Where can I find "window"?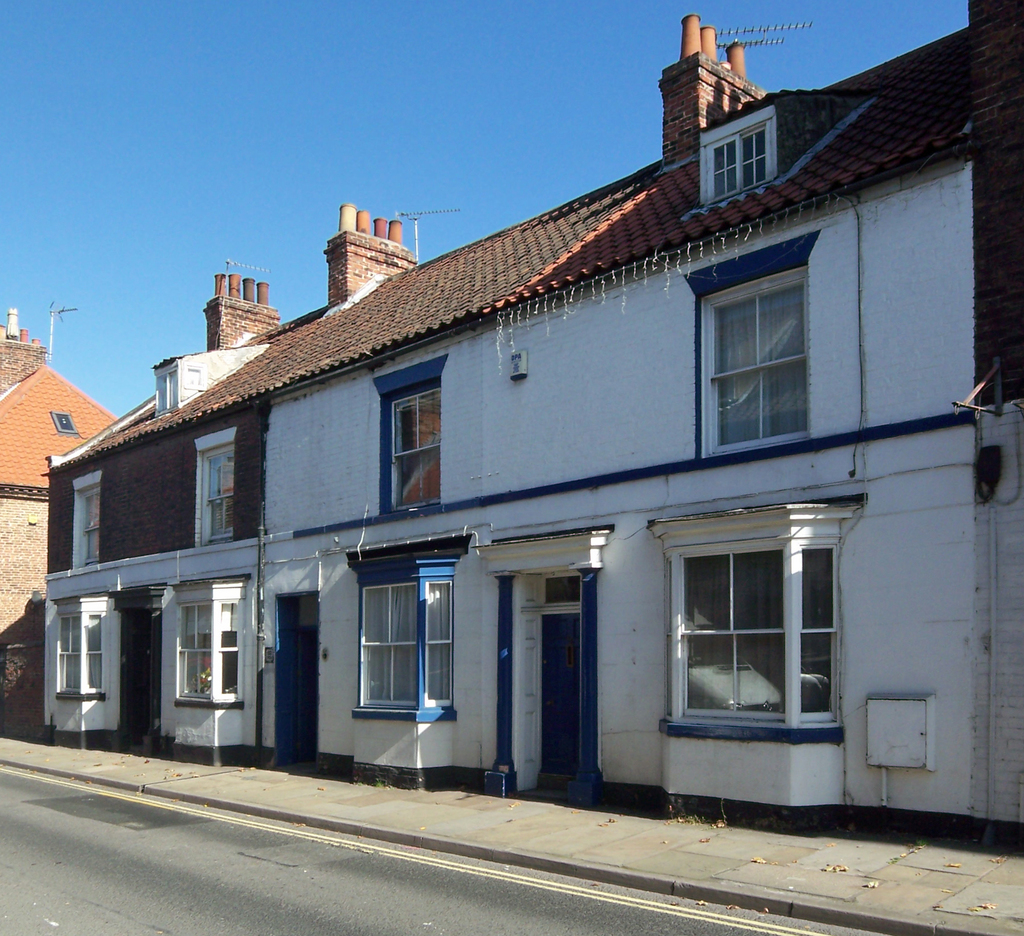
You can find it at 52, 615, 104, 695.
